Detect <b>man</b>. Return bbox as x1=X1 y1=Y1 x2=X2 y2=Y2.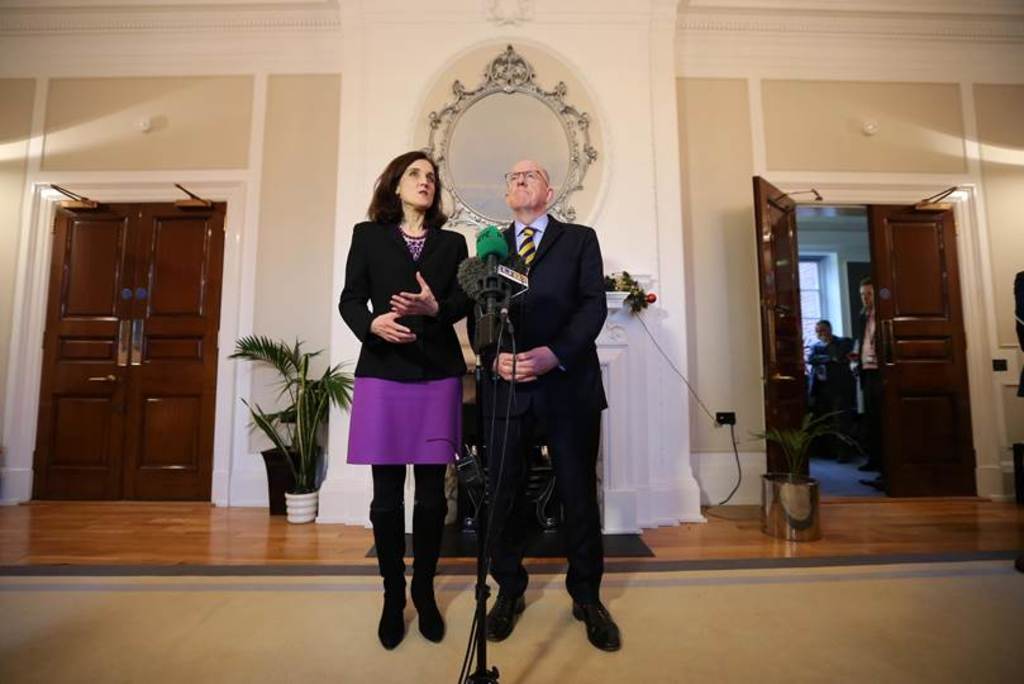
x1=865 y1=280 x2=876 y2=478.
